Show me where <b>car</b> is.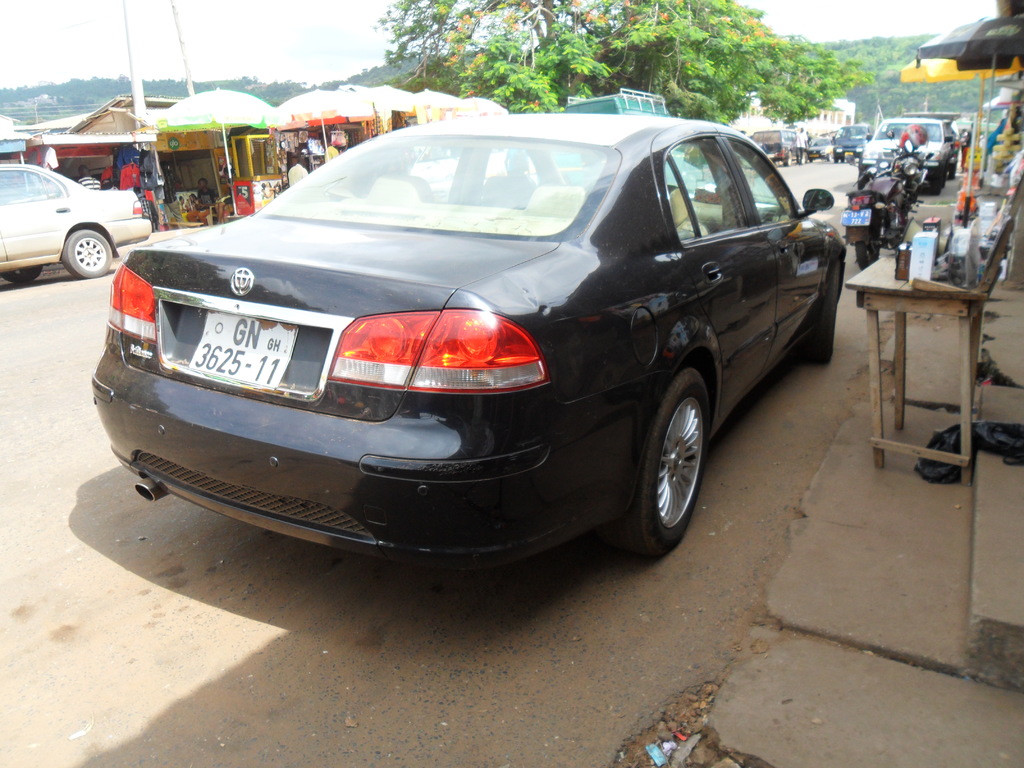
<b>car</b> is at <box>90,111,852,552</box>.
